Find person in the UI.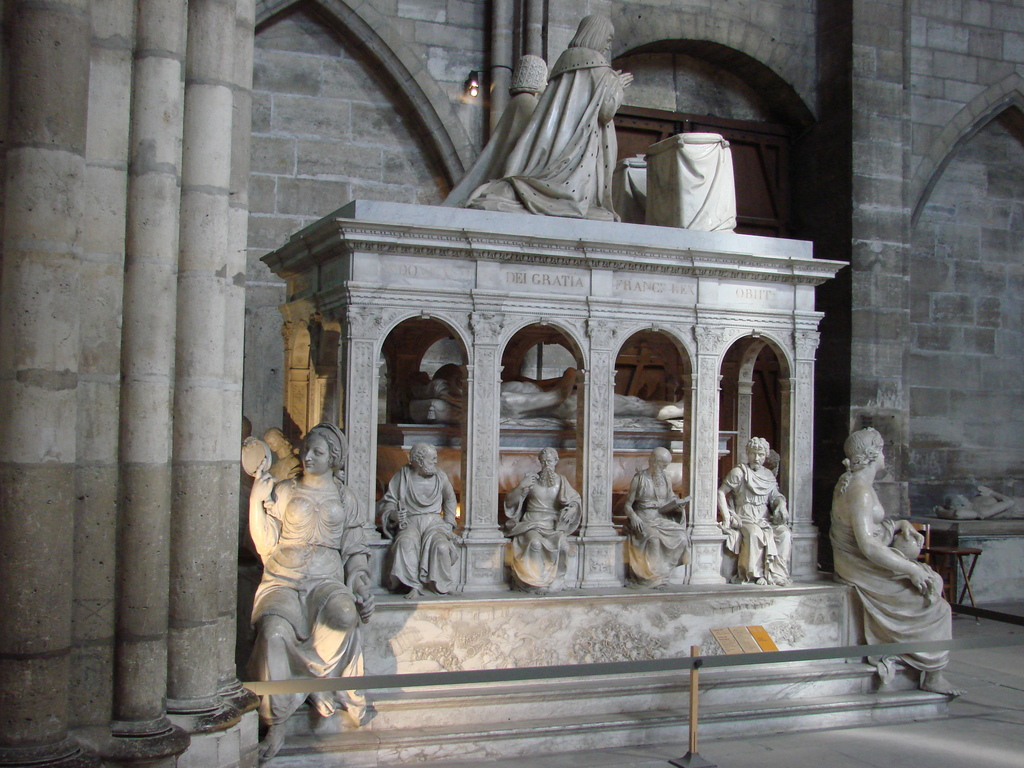
UI element at crop(442, 53, 548, 207).
